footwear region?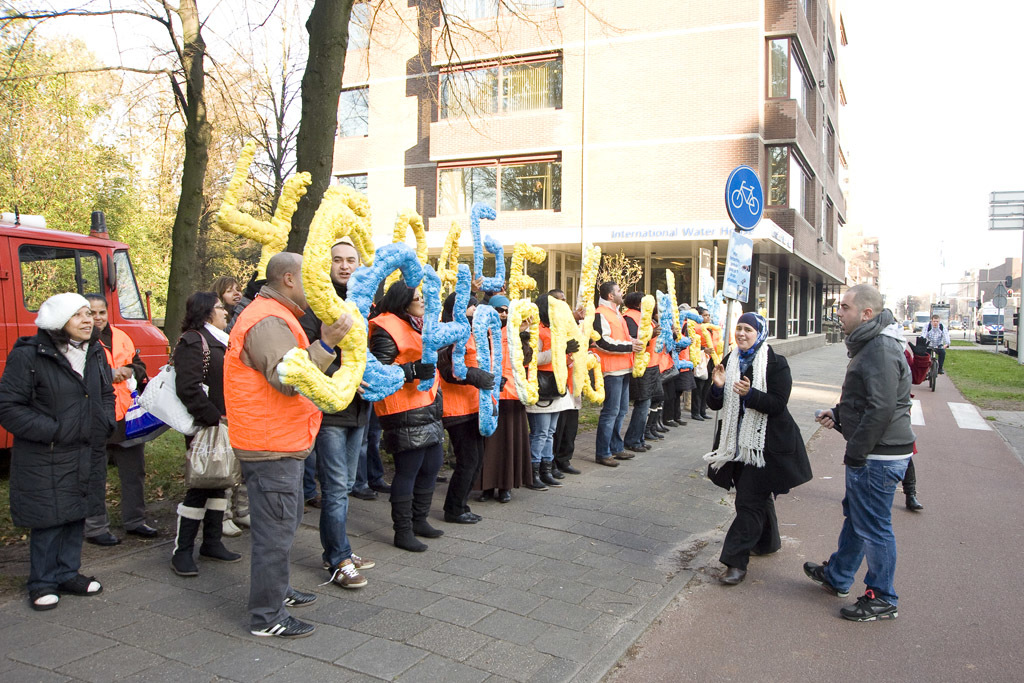
l=636, t=438, r=650, b=452
